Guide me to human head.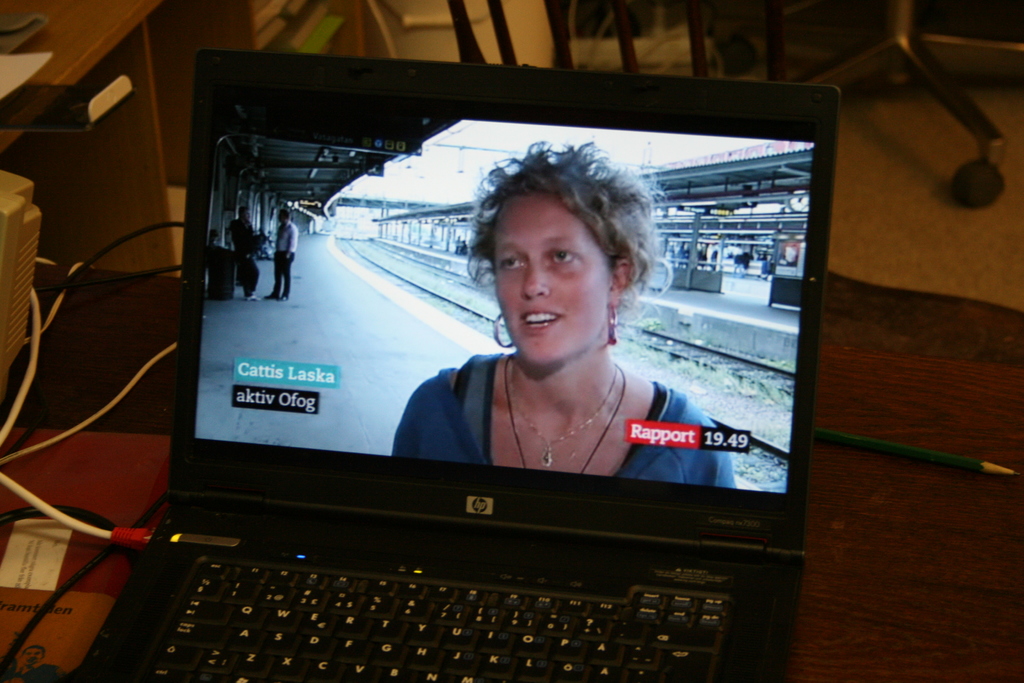
Guidance: pyautogui.locateOnScreen(455, 145, 658, 372).
